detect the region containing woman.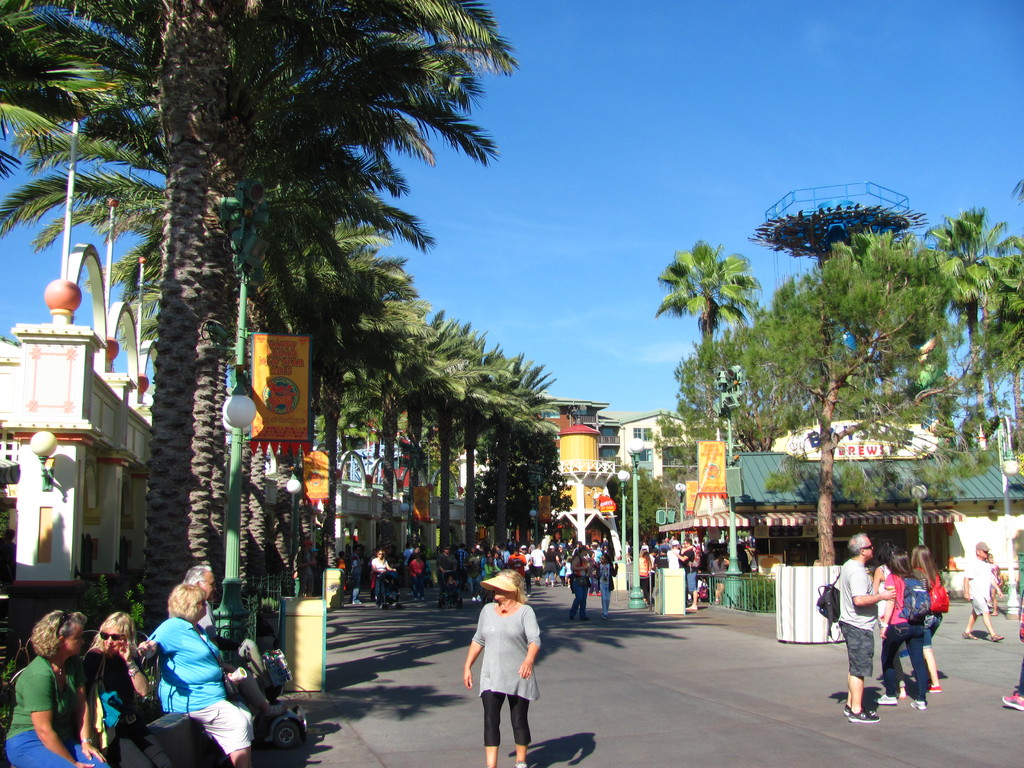
484,556,500,596.
